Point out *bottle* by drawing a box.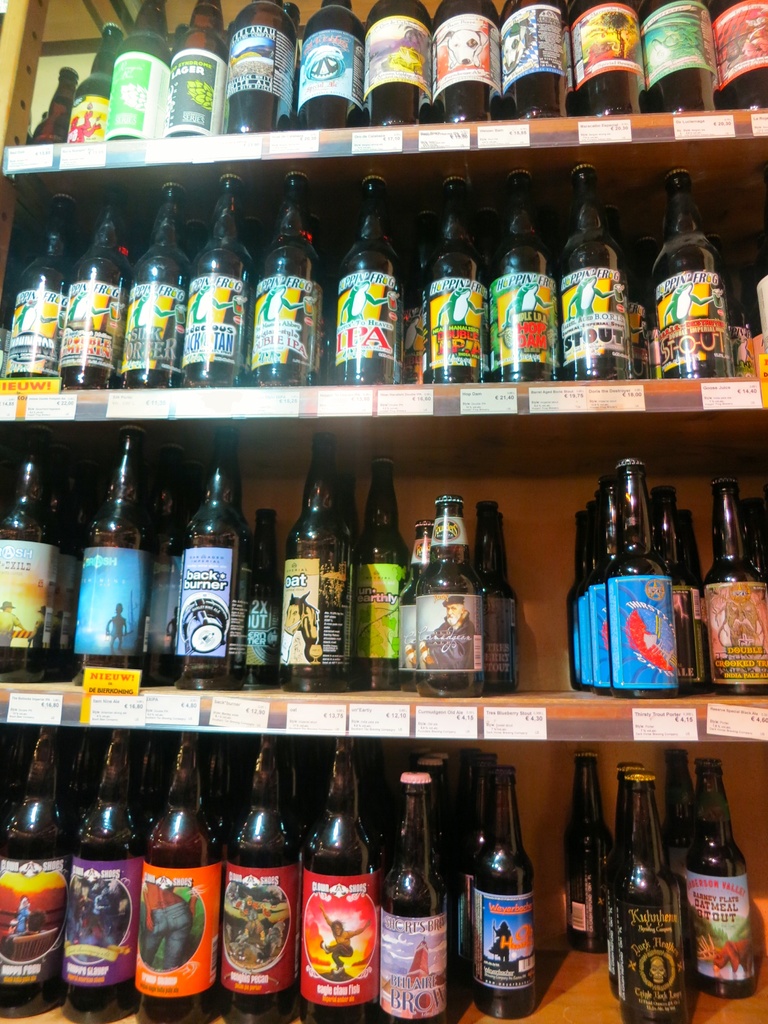
[left=68, top=729, right=141, bottom=1023].
